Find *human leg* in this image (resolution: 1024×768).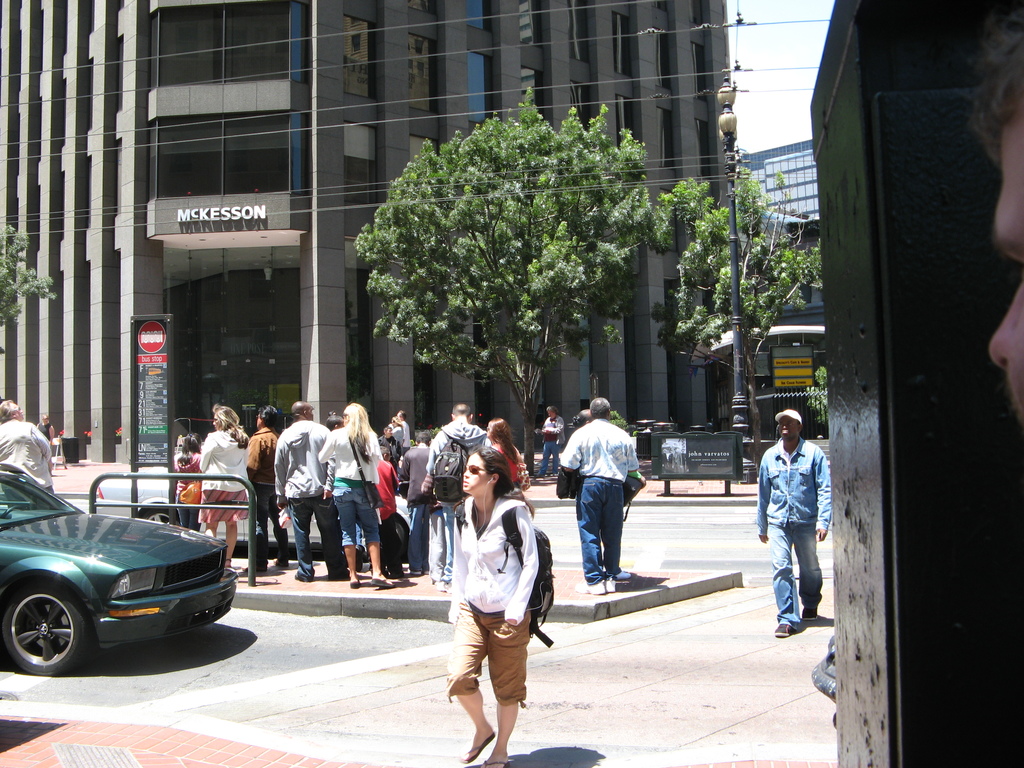
bbox(575, 479, 602, 599).
